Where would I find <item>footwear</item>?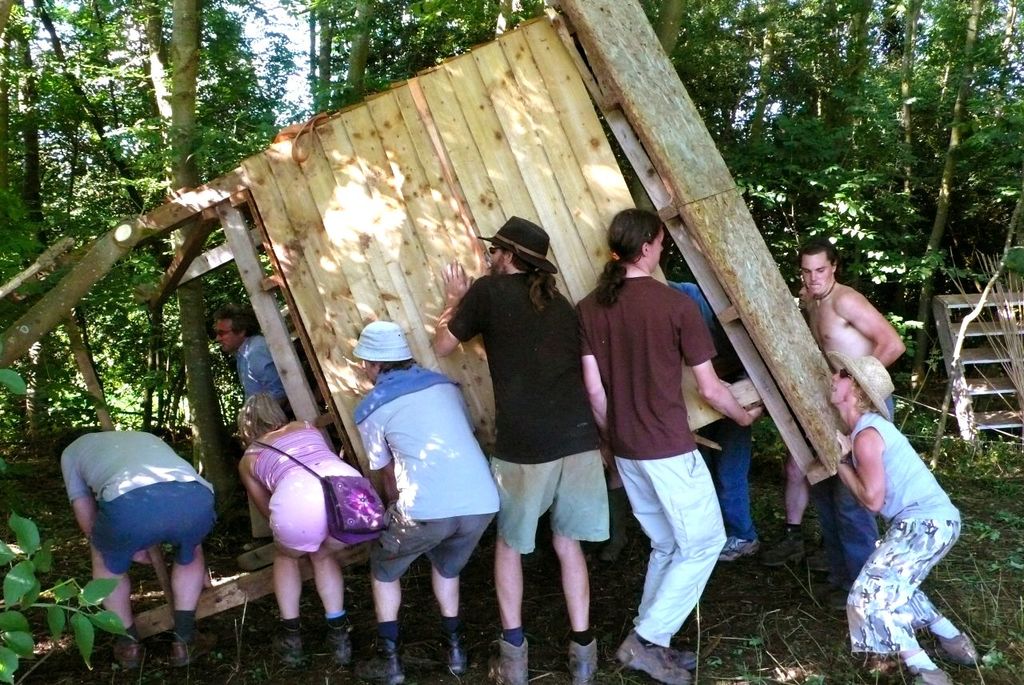
At pyautogui.locateOnScreen(806, 552, 846, 570).
